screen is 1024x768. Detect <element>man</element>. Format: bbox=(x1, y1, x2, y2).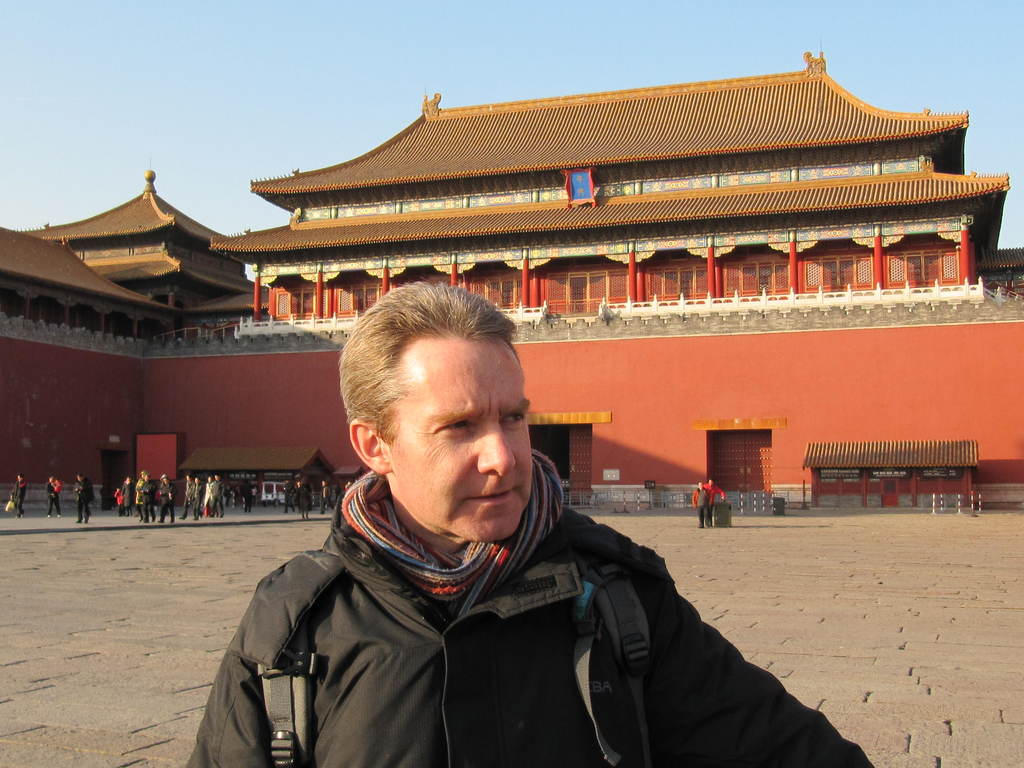
bbox=(11, 472, 29, 519).
